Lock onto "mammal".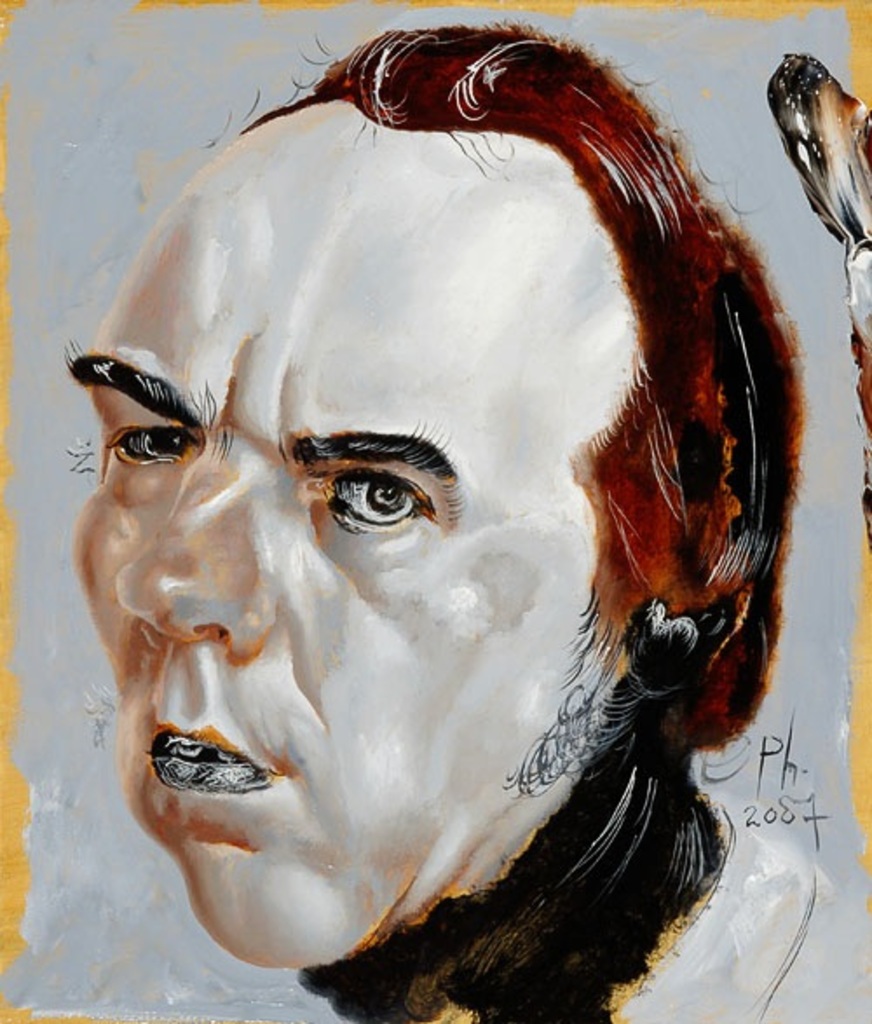
Locked: 58 30 870 1022.
